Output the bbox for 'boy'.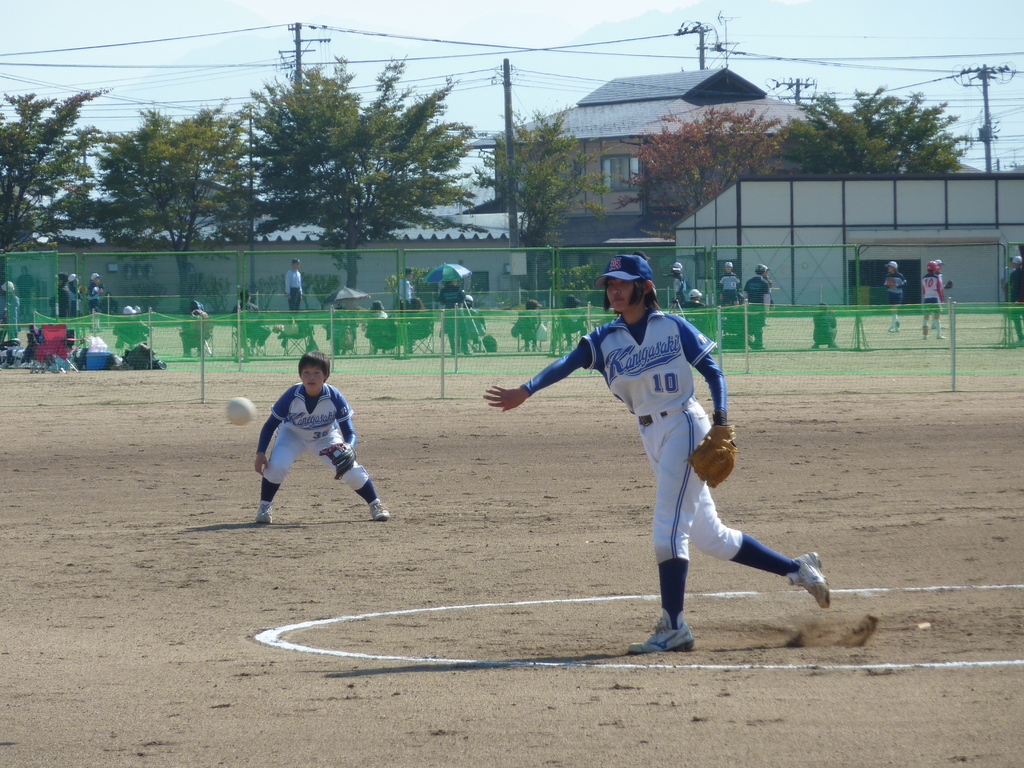
box=[883, 258, 901, 332].
